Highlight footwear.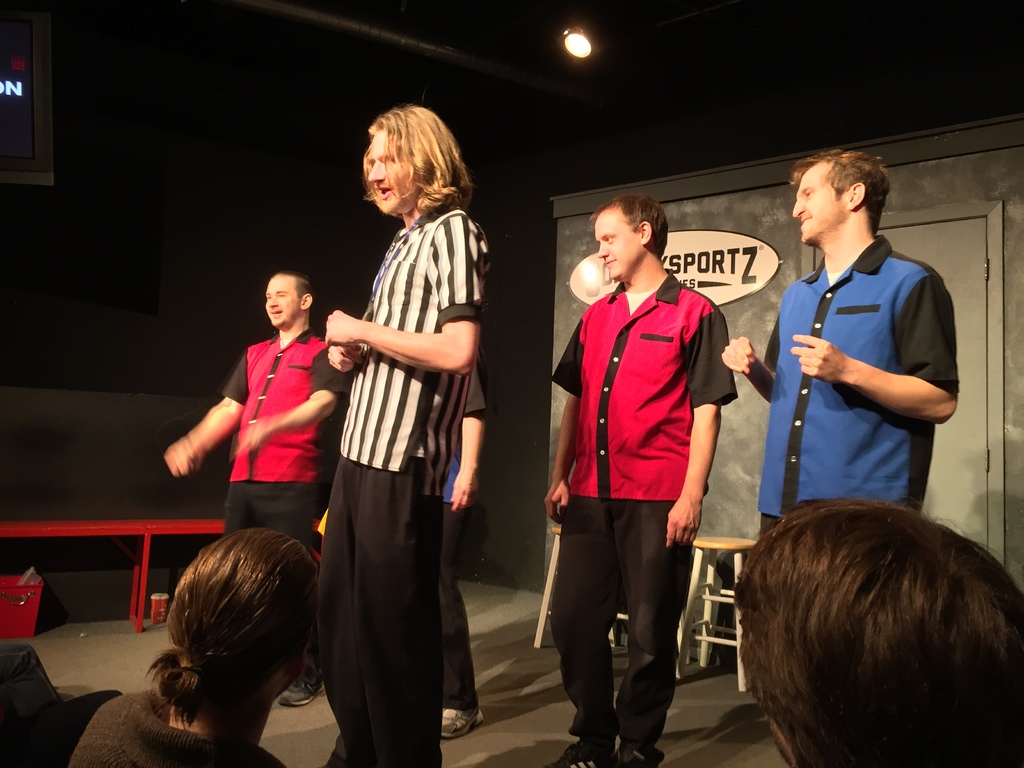
Highlighted region: bbox=(548, 742, 613, 767).
